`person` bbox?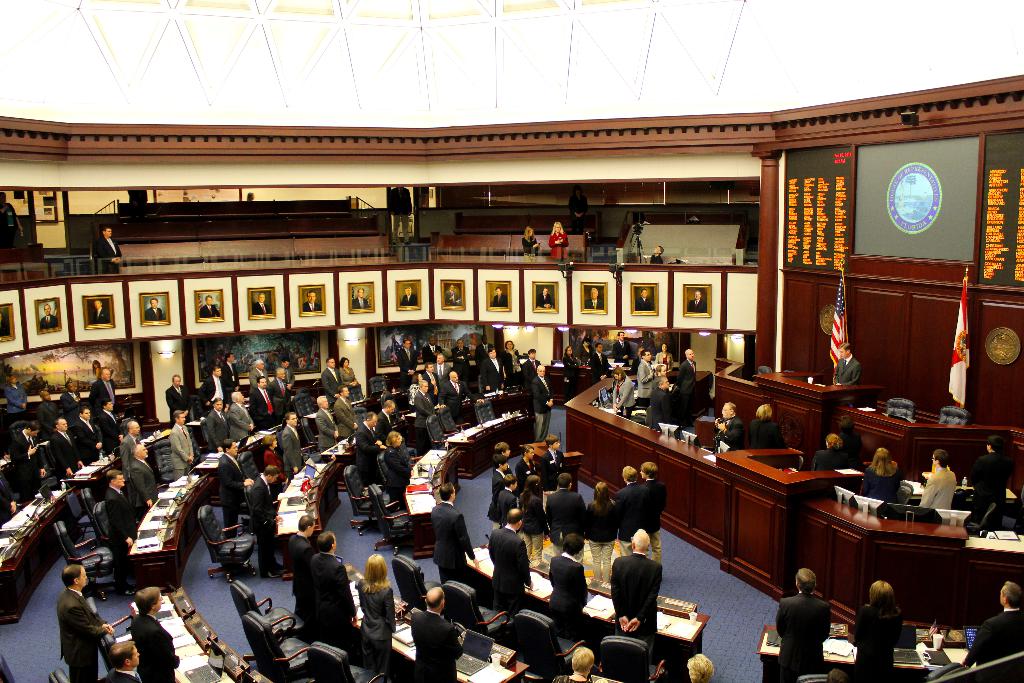
bbox=(0, 366, 120, 498)
